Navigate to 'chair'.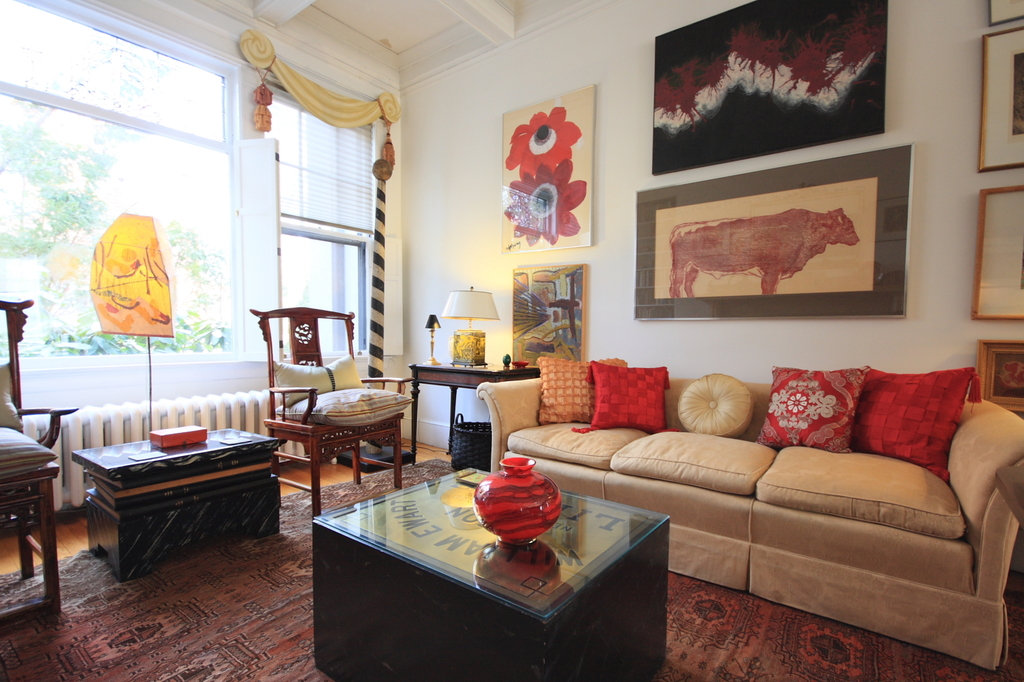
Navigation target: [left=0, top=303, right=83, bottom=635].
